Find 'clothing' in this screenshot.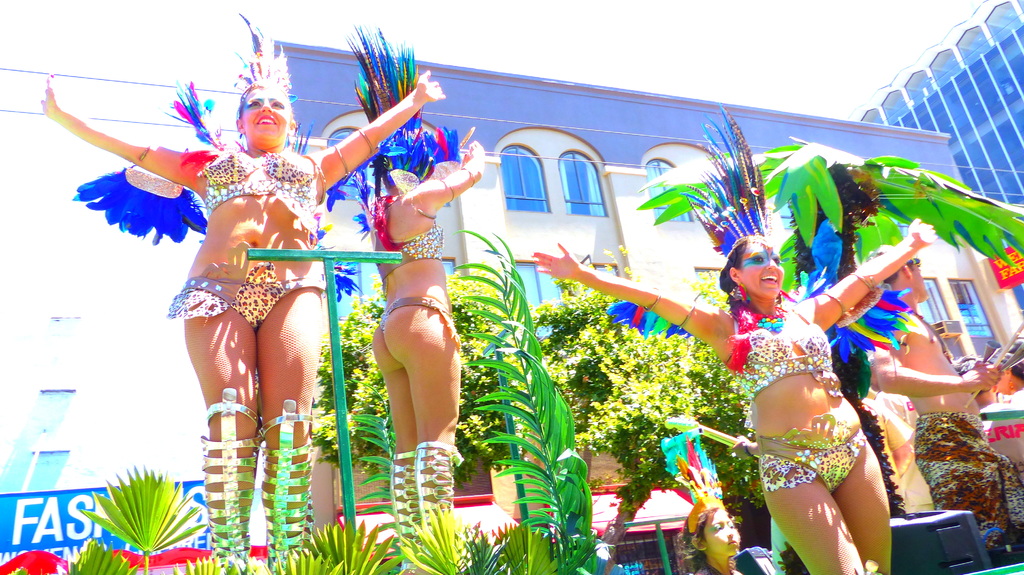
The bounding box for 'clothing' is left=728, top=297, right=866, bottom=498.
